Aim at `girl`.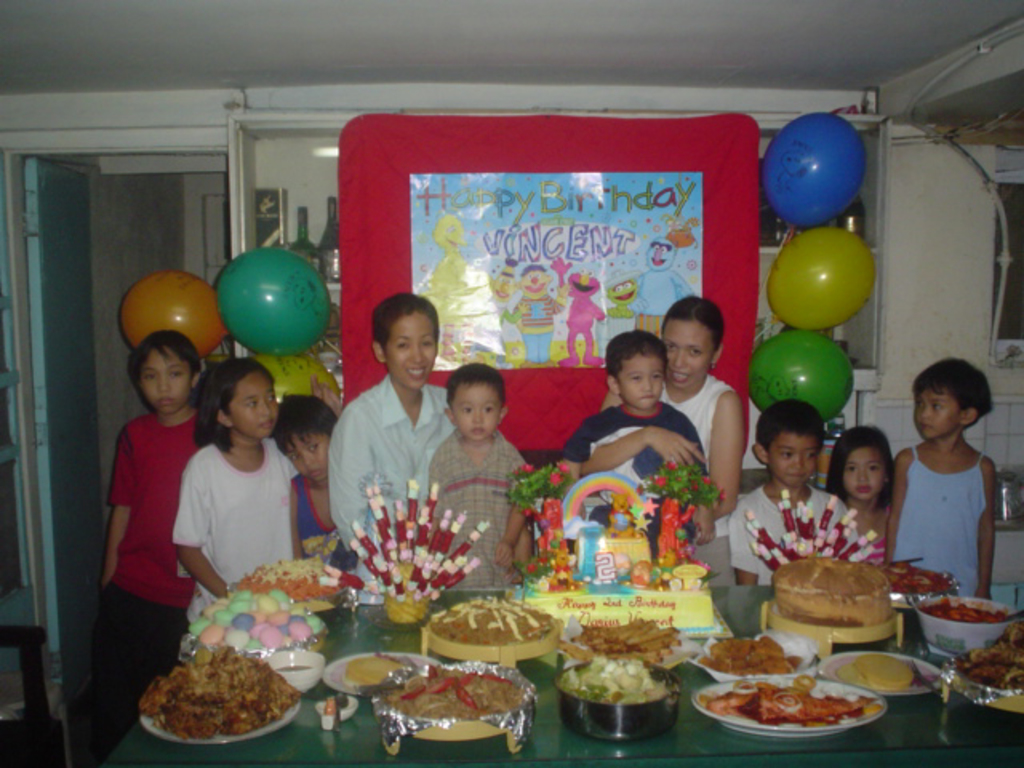
Aimed at BBox(824, 430, 894, 570).
